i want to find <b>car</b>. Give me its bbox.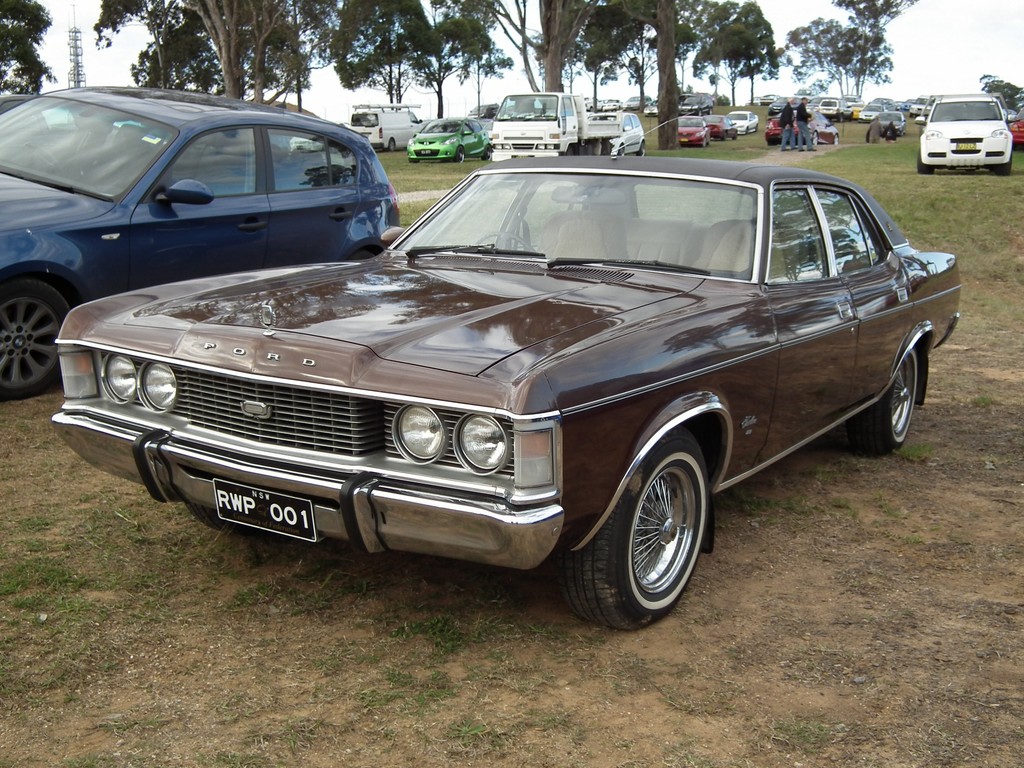
(352, 101, 428, 152).
